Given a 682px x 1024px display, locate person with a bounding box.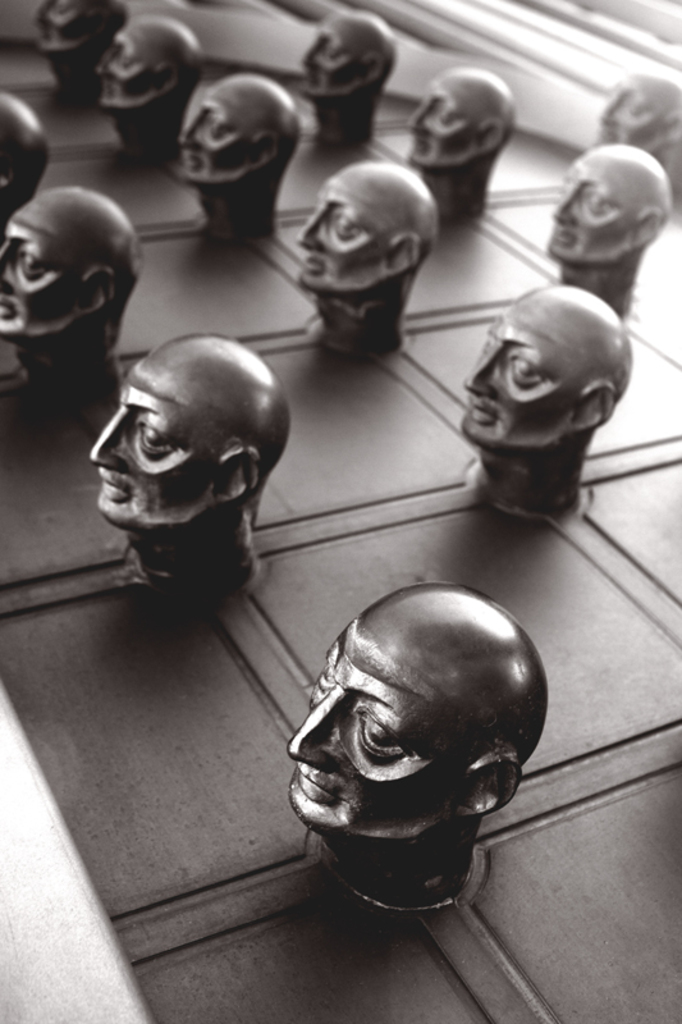
Located: x1=283 y1=584 x2=550 y2=902.
